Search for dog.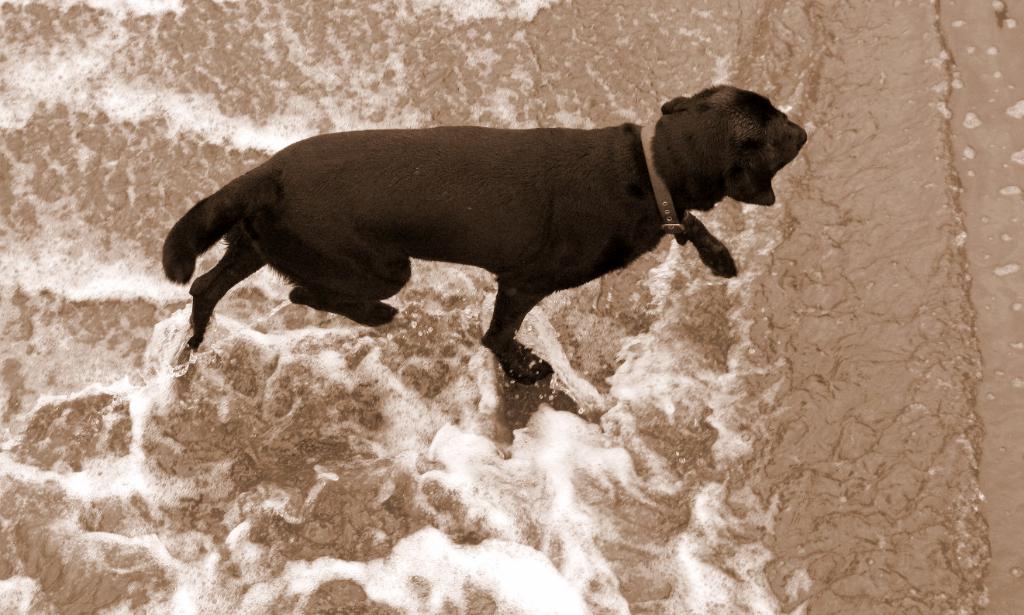
Found at 162 84 805 388.
